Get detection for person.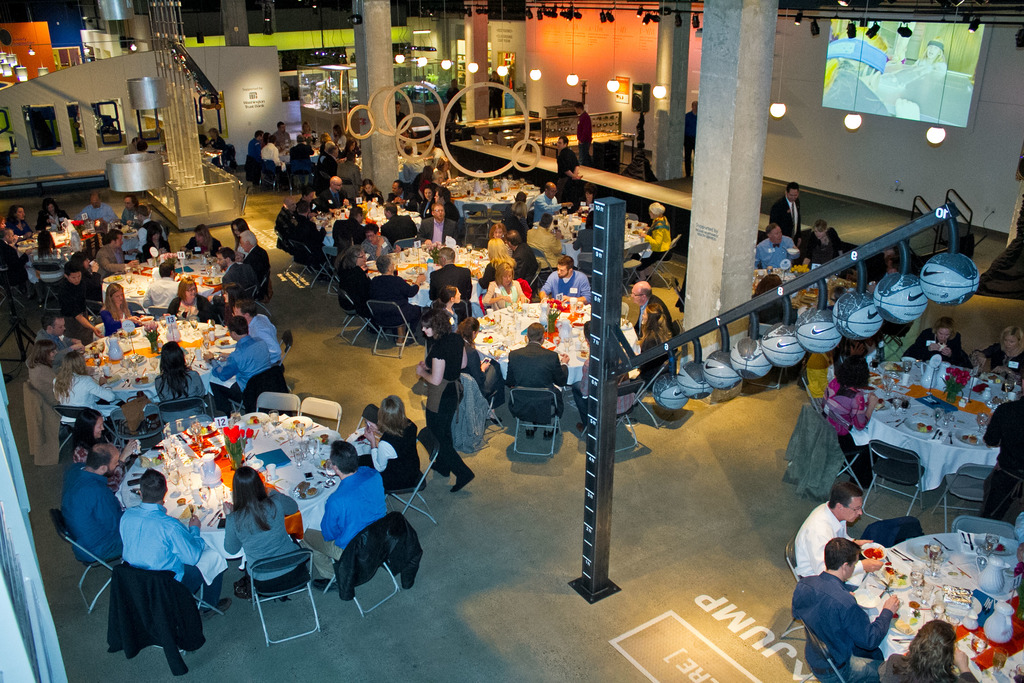
Detection: 985 399 1023 536.
